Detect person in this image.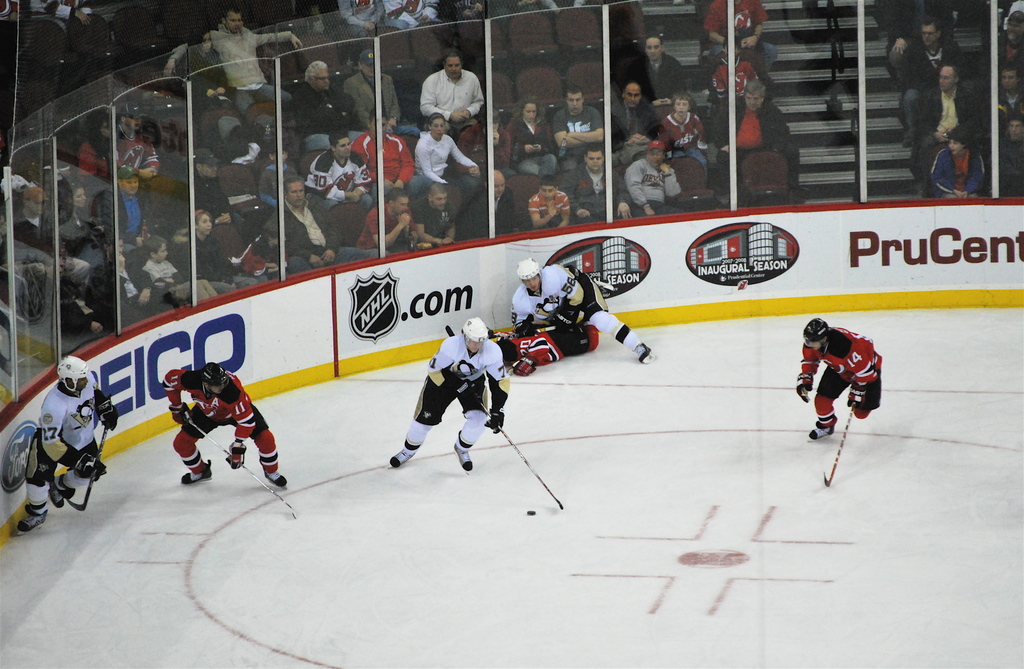
Detection: (791, 310, 884, 440).
